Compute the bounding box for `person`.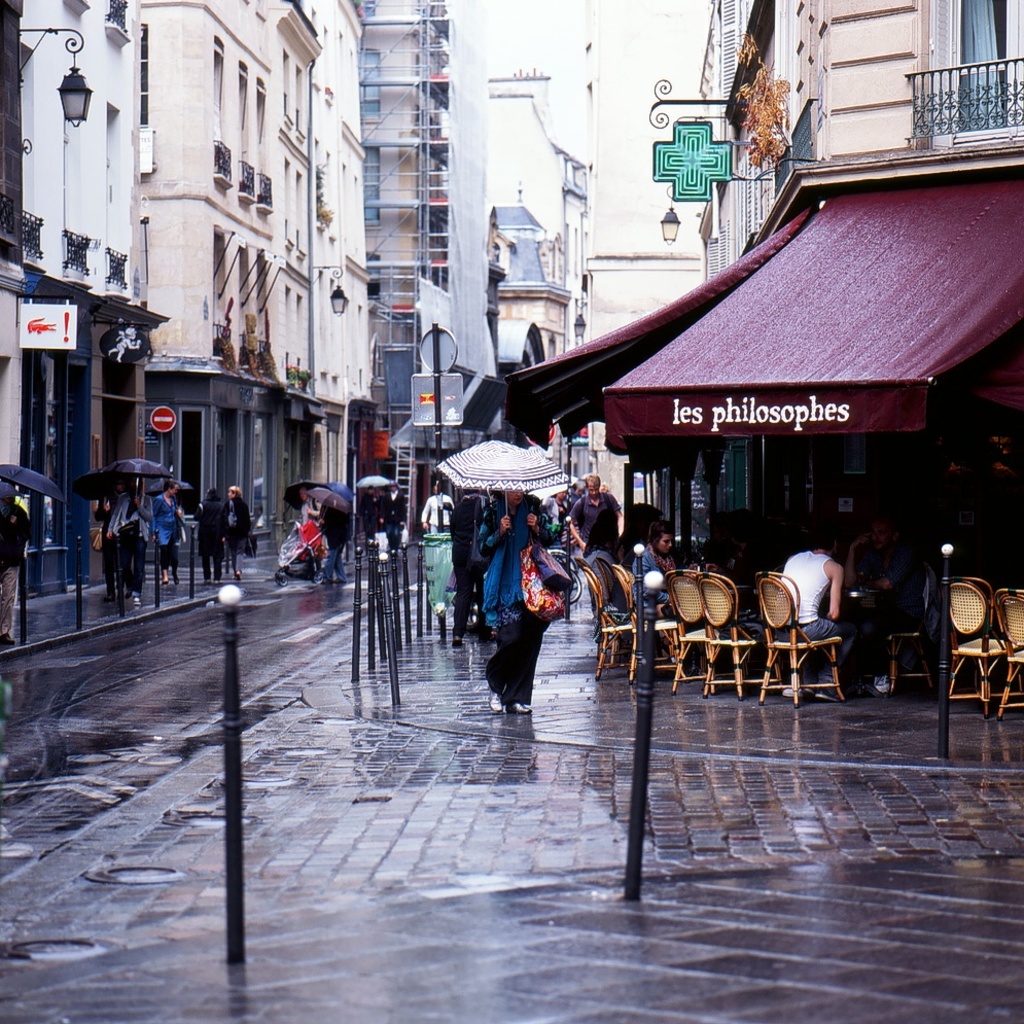
left=634, top=520, right=701, bottom=656.
